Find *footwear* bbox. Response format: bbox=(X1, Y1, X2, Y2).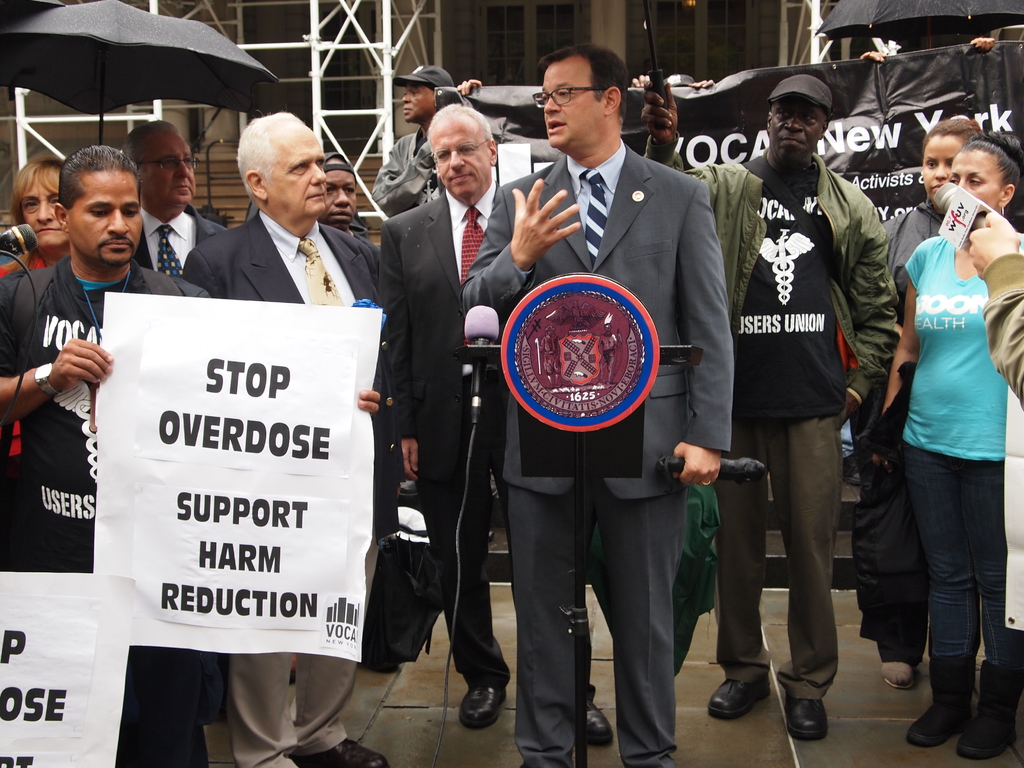
bbox=(882, 661, 919, 685).
